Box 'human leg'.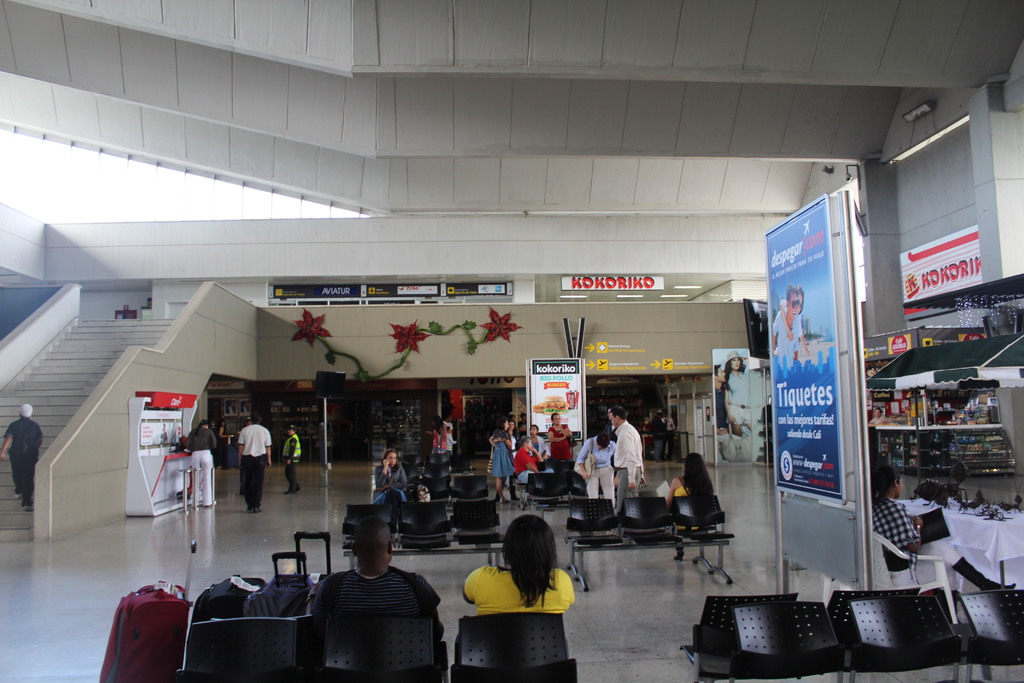
893,555,958,621.
